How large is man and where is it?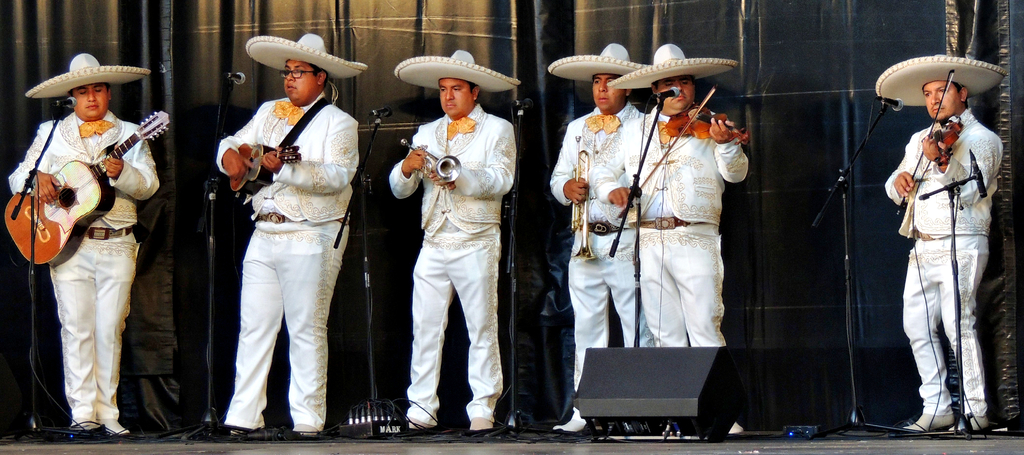
Bounding box: rect(379, 45, 518, 433).
